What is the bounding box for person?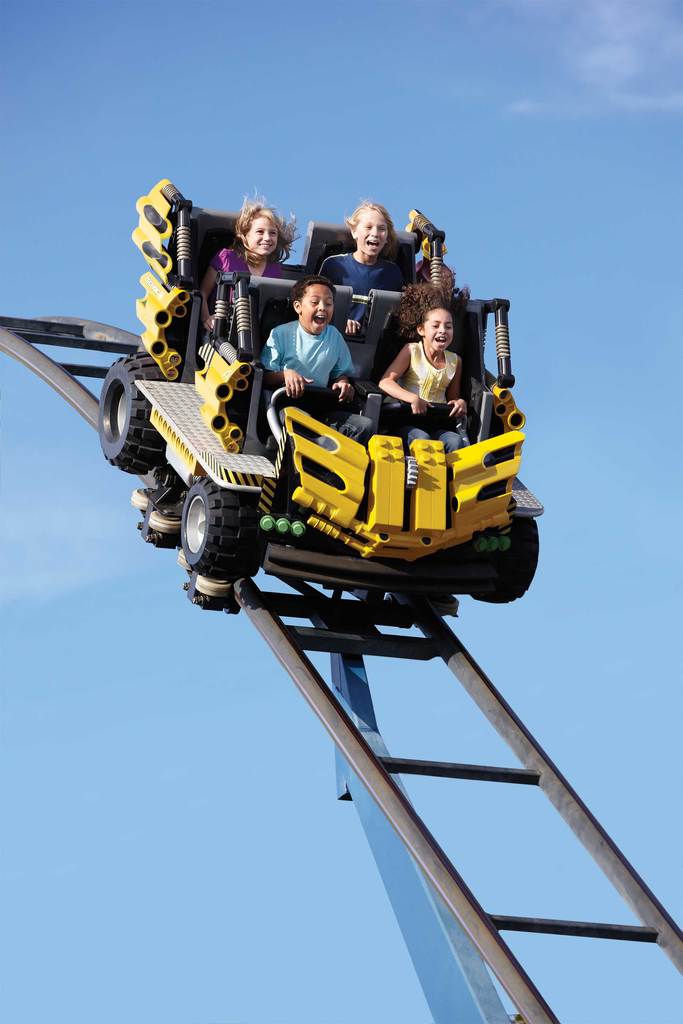
[left=321, top=190, right=404, bottom=339].
